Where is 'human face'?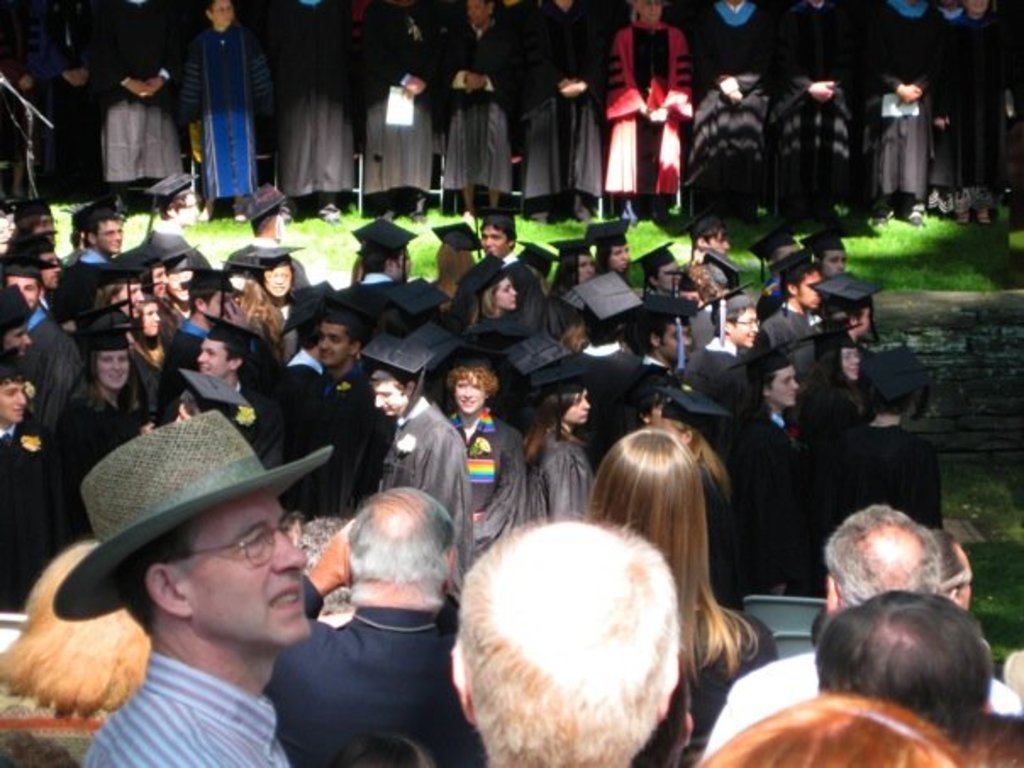
800/281/819/307.
